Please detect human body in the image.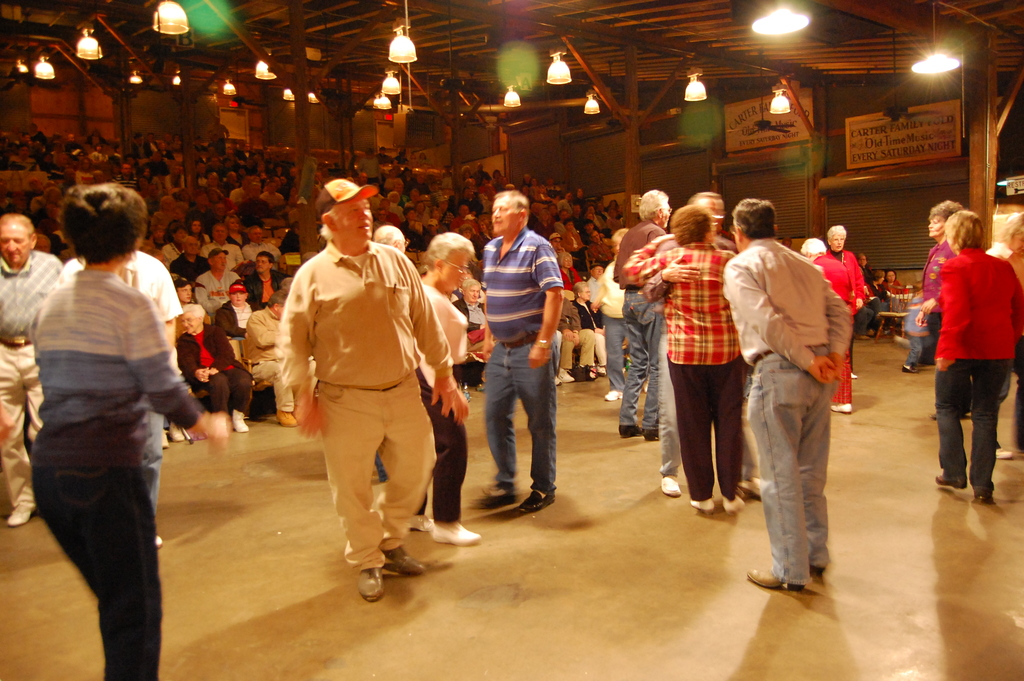
[96, 151, 121, 174].
